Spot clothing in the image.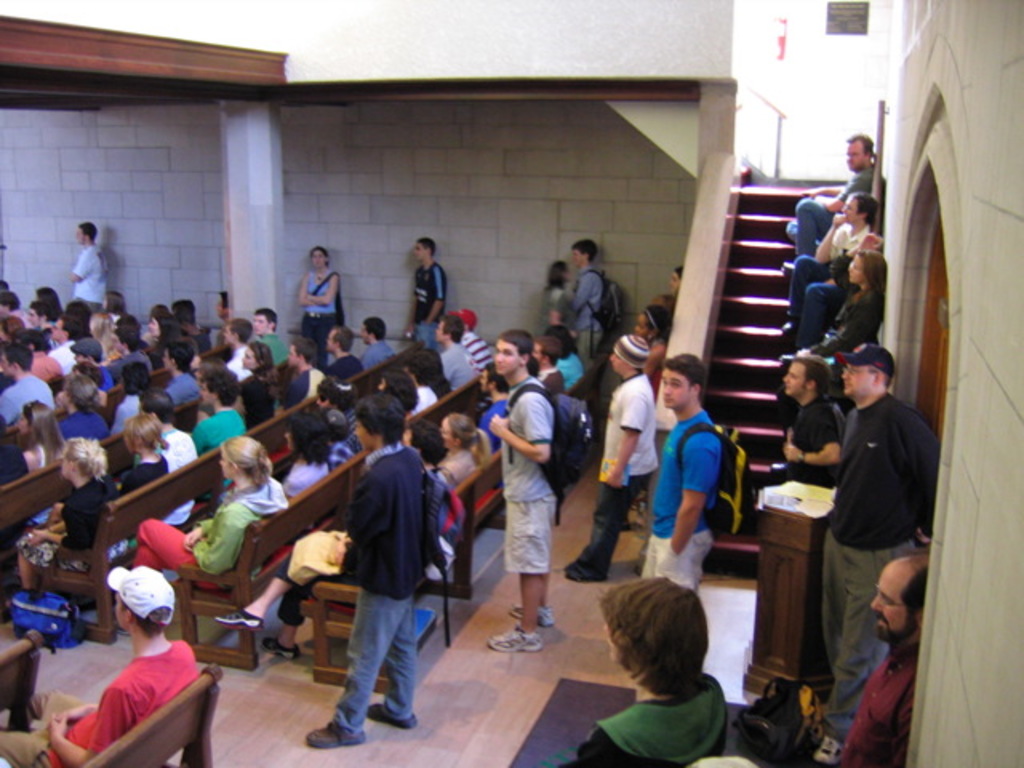
clothing found at (left=298, top=270, right=338, bottom=371).
